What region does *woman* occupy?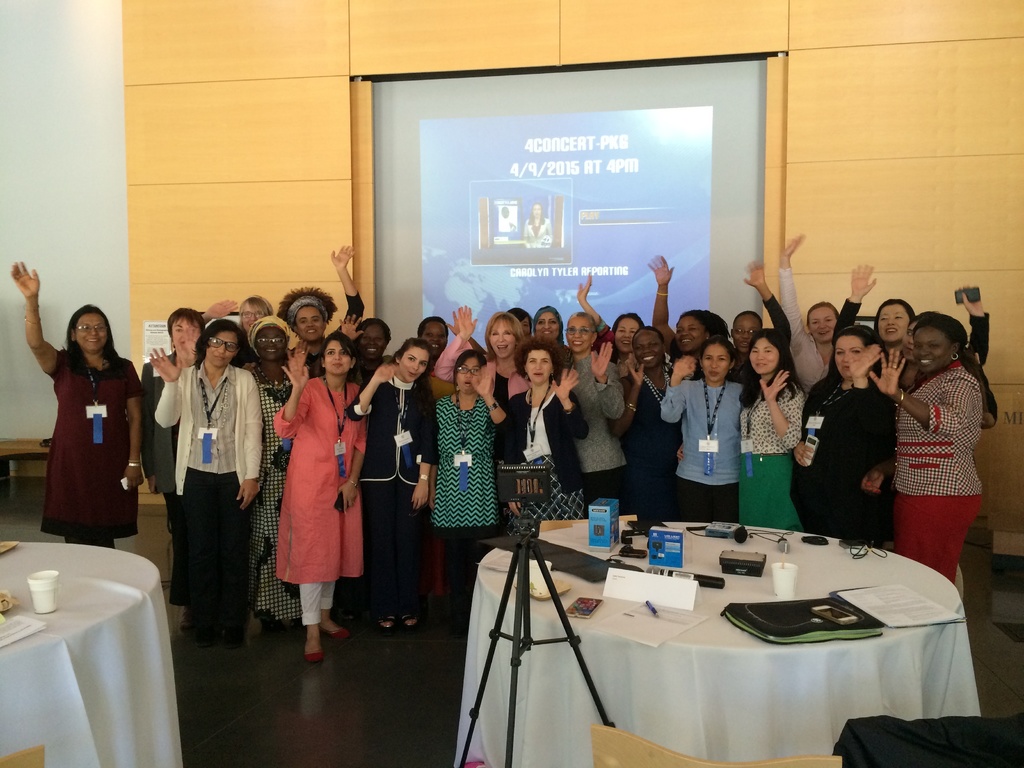
crop(434, 309, 529, 512).
